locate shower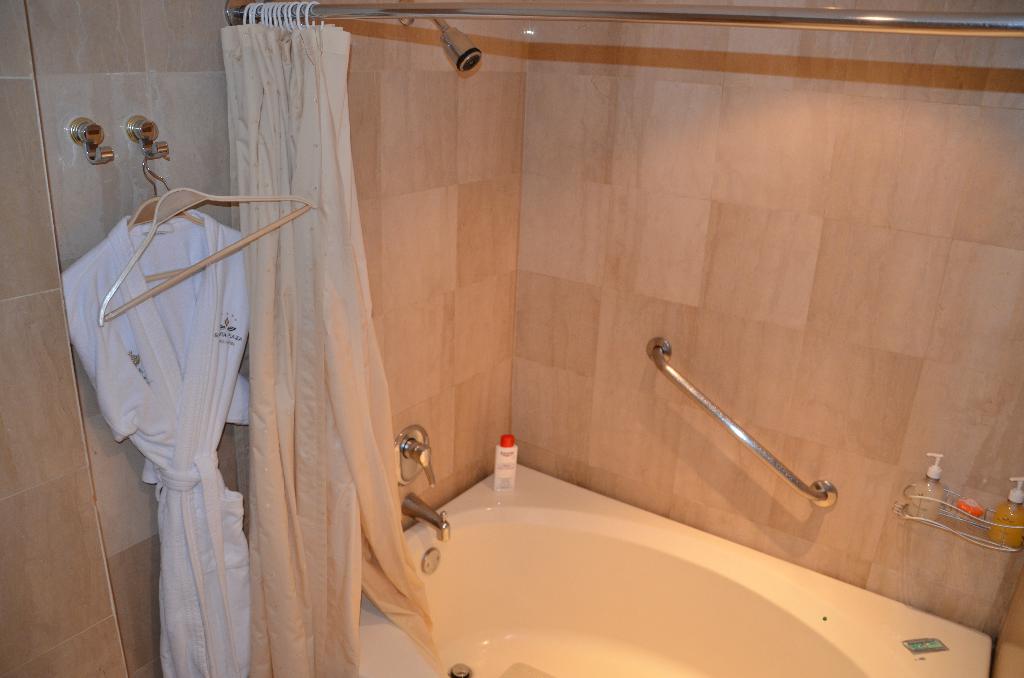
{"left": 401, "top": 15, "right": 484, "bottom": 79}
